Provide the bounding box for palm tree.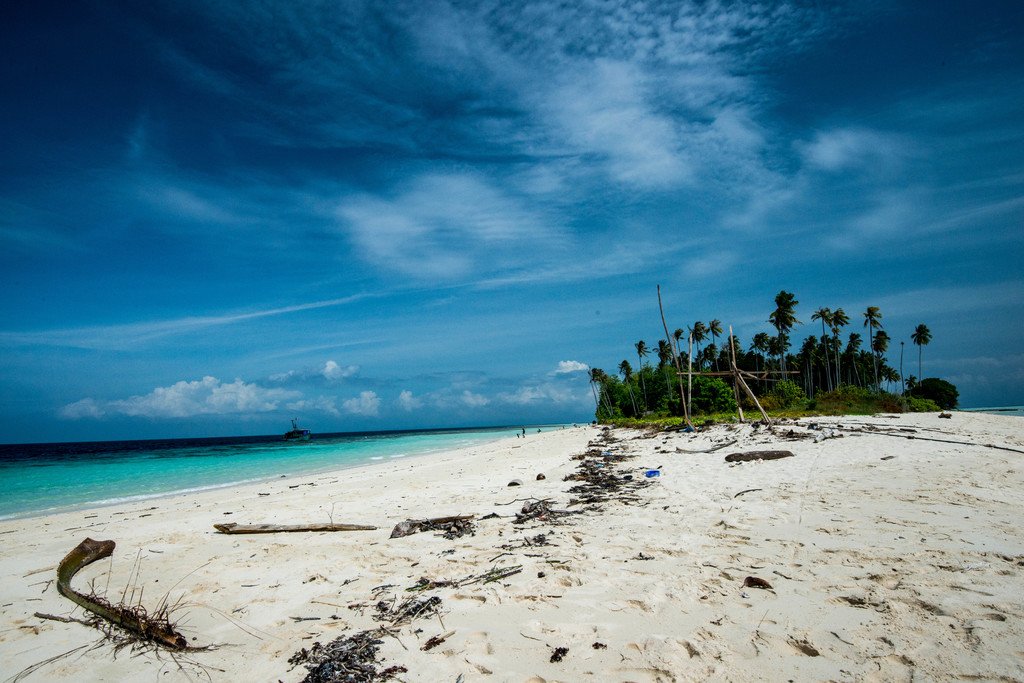
911/325/932/387.
